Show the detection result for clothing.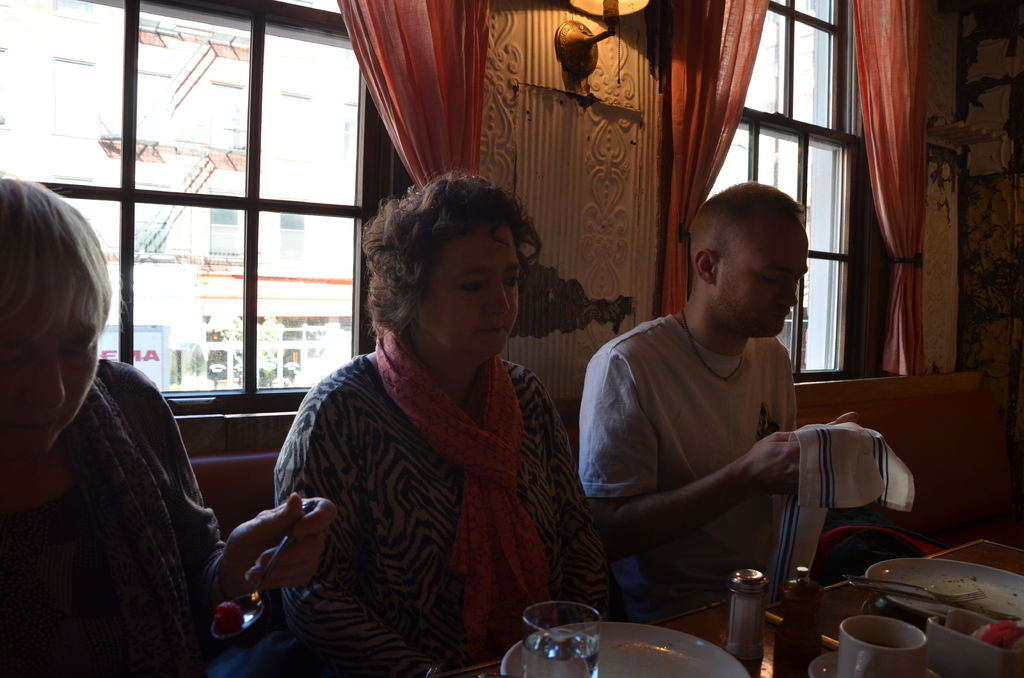
box(573, 312, 802, 624).
